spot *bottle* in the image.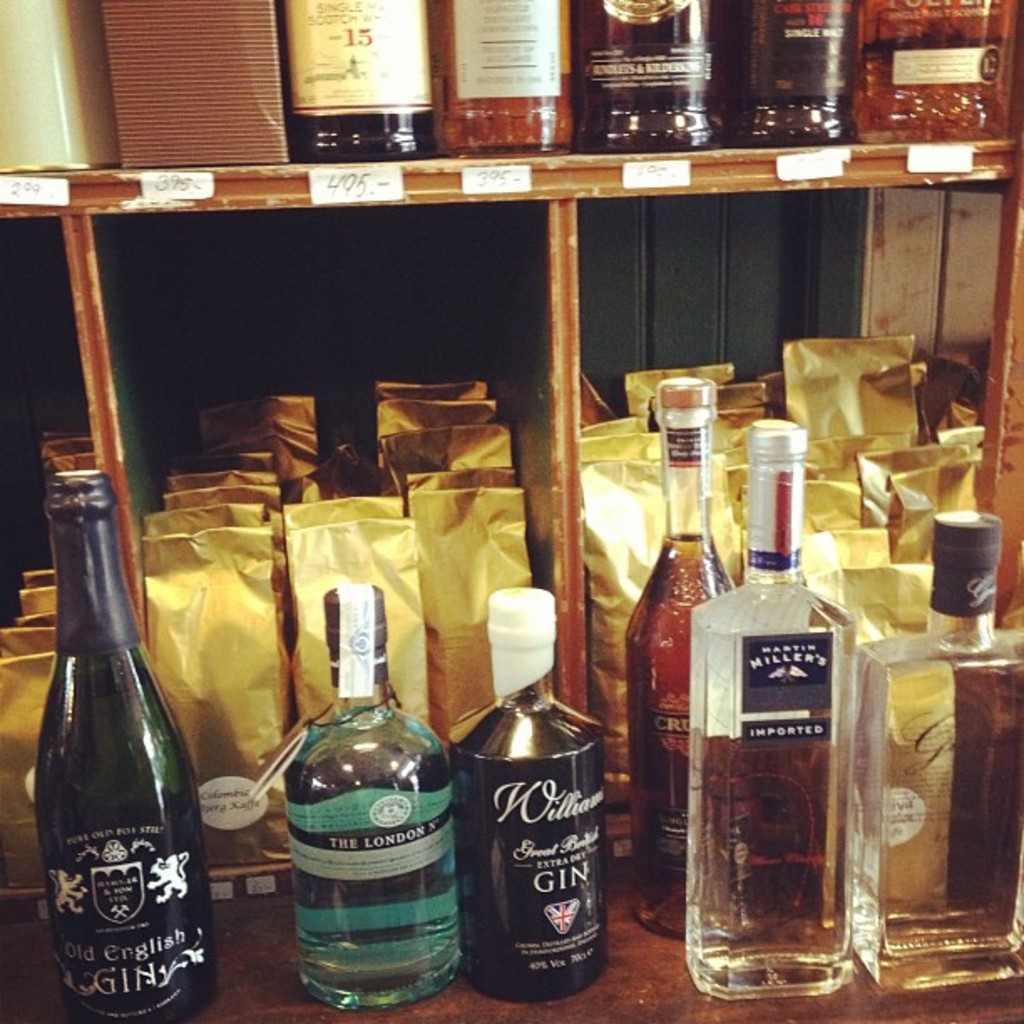
*bottle* found at bbox=(634, 376, 733, 944).
